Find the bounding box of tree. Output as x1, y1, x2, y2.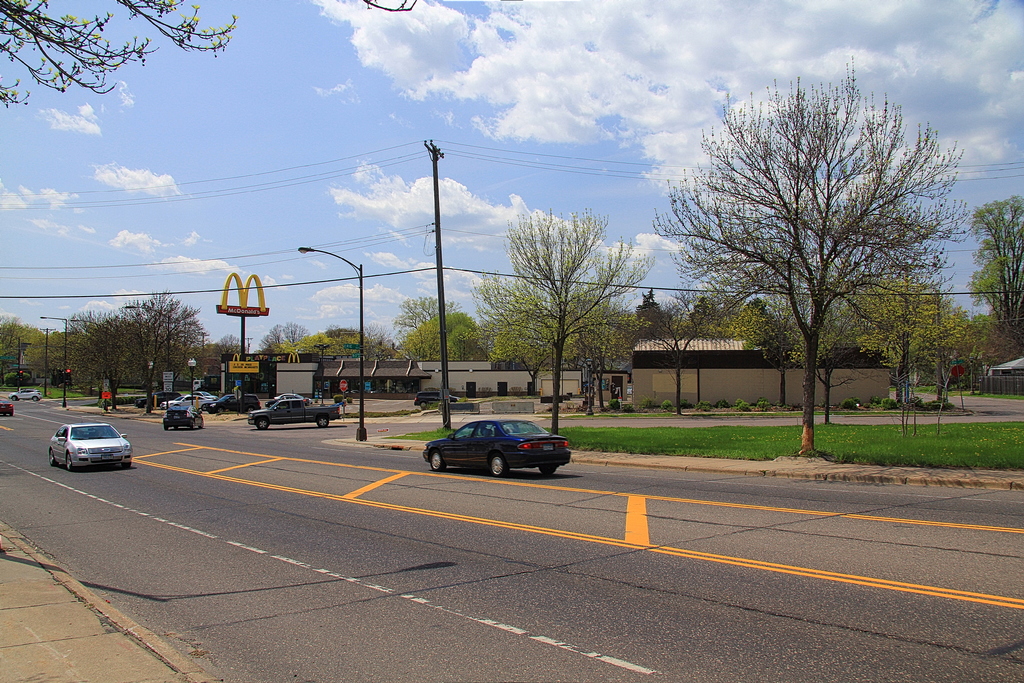
639, 286, 730, 420.
